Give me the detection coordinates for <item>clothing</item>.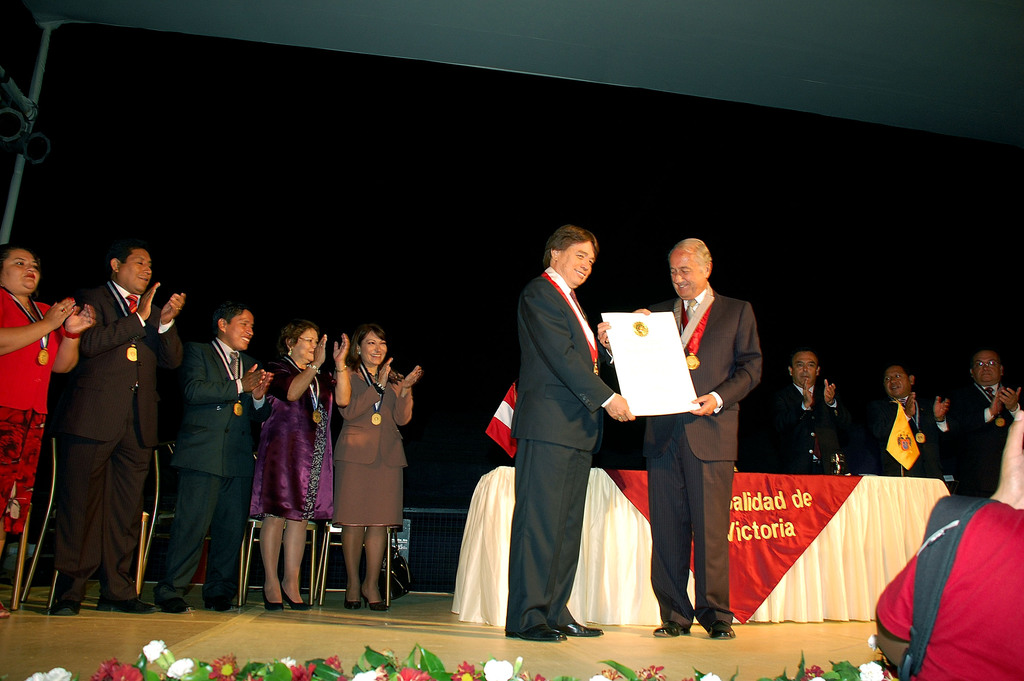
(x1=326, y1=368, x2=410, y2=529).
